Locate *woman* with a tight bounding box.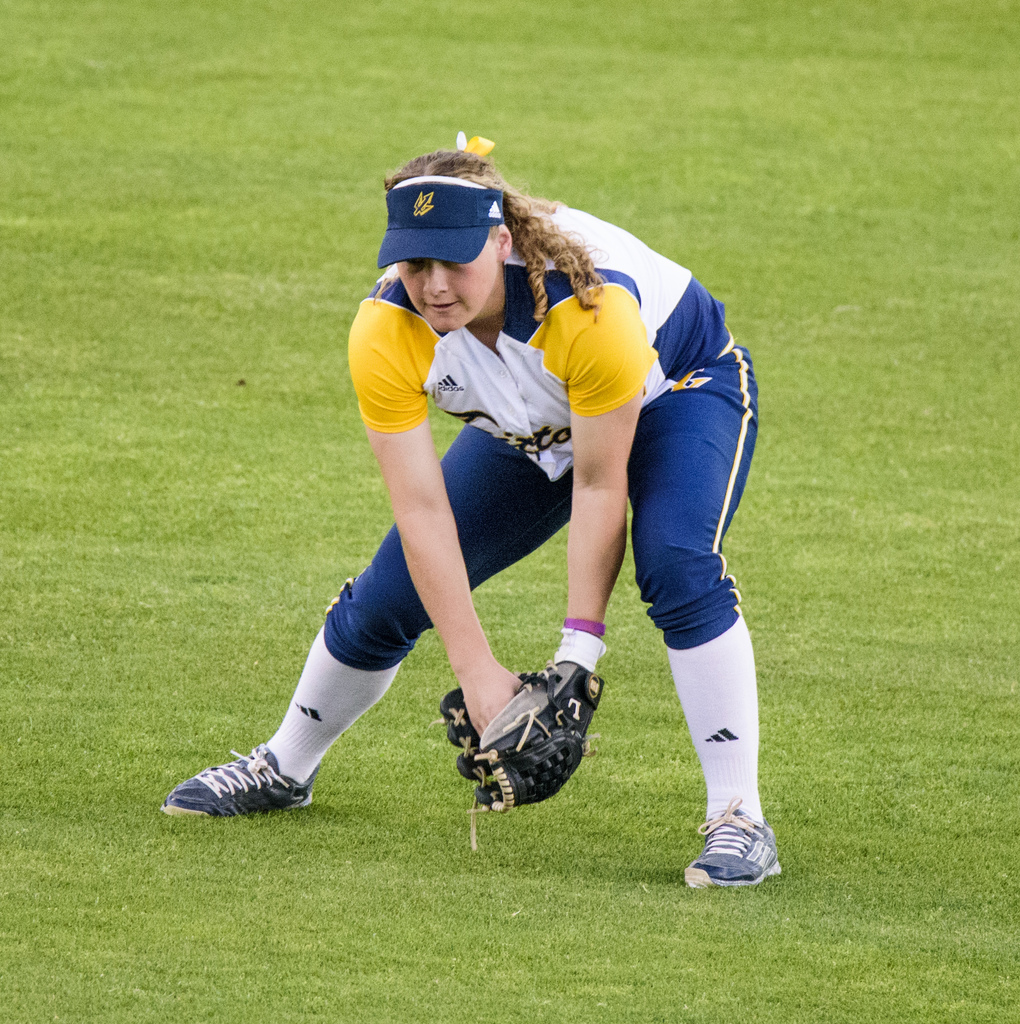
207:175:684:843.
